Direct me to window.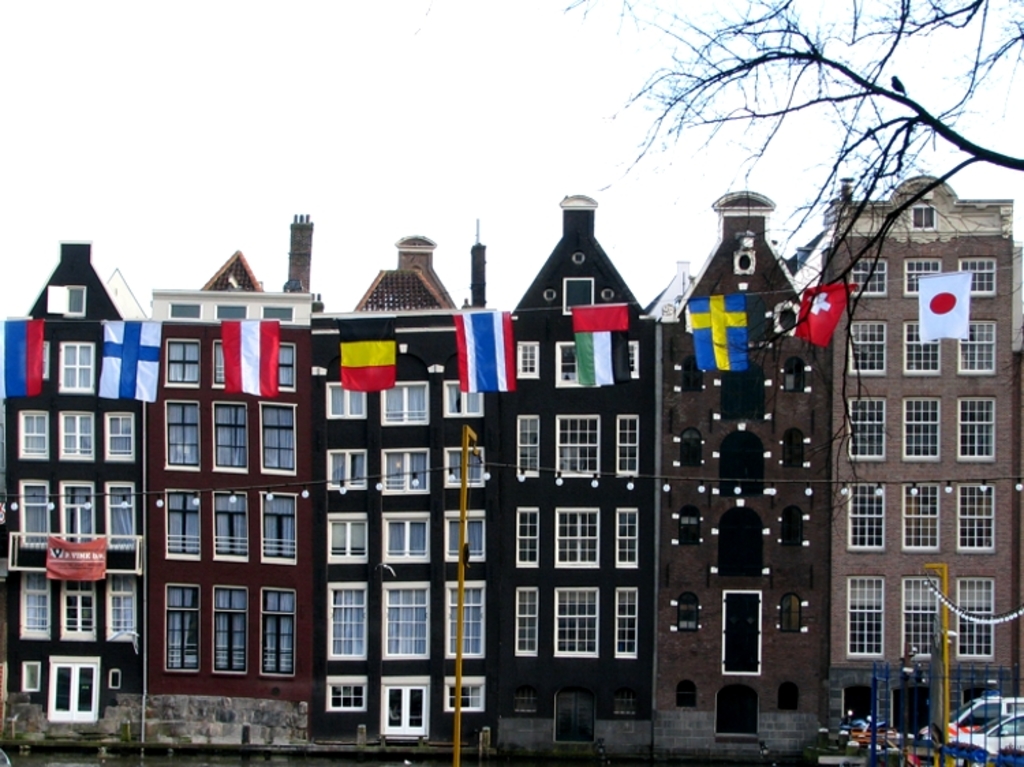
Direction: box(563, 277, 587, 308).
